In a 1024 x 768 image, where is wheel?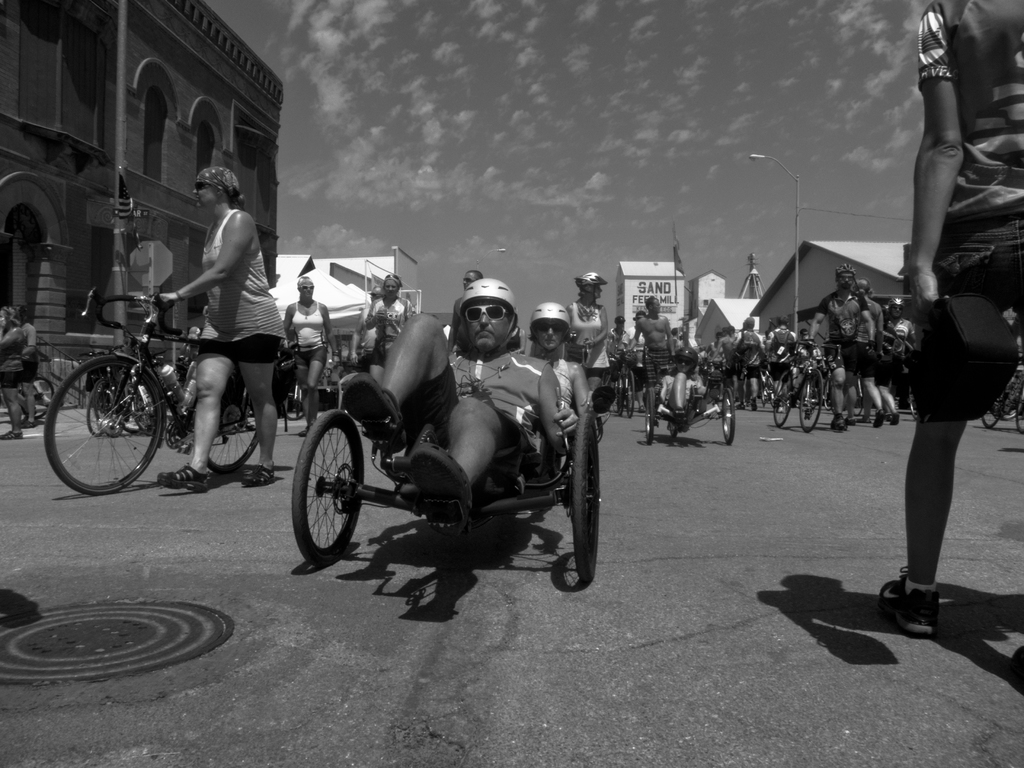
(left=570, top=412, right=600, bottom=583).
